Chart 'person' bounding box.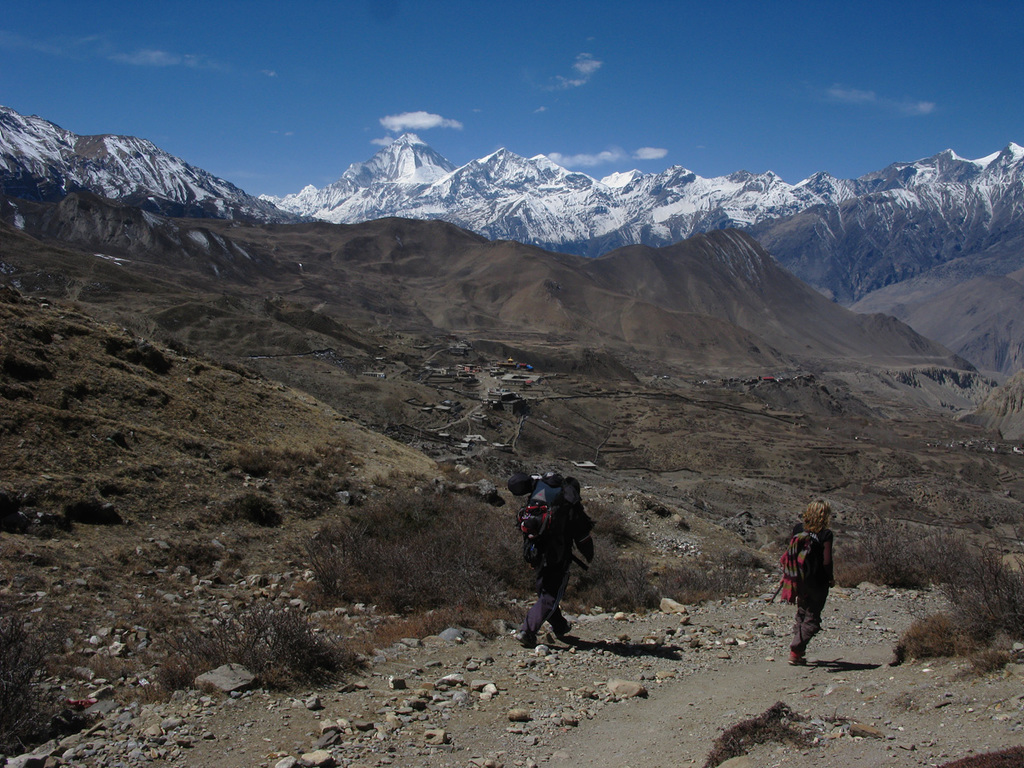
Charted: x1=517 y1=465 x2=600 y2=649.
